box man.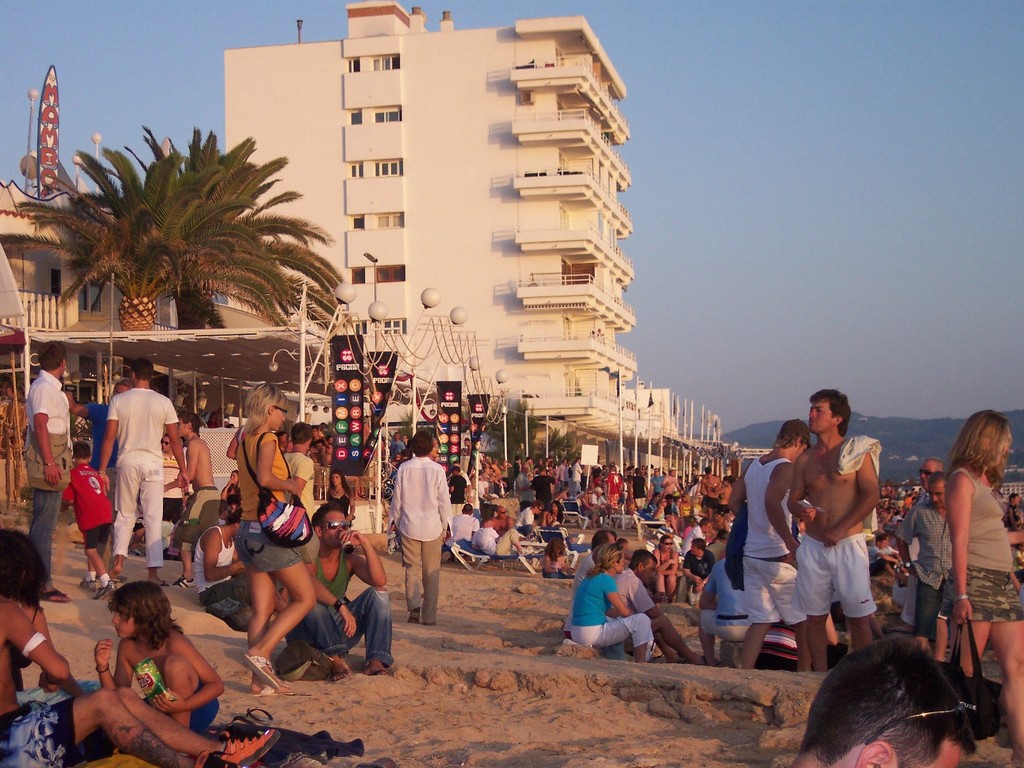
bbox=(614, 548, 685, 664).
